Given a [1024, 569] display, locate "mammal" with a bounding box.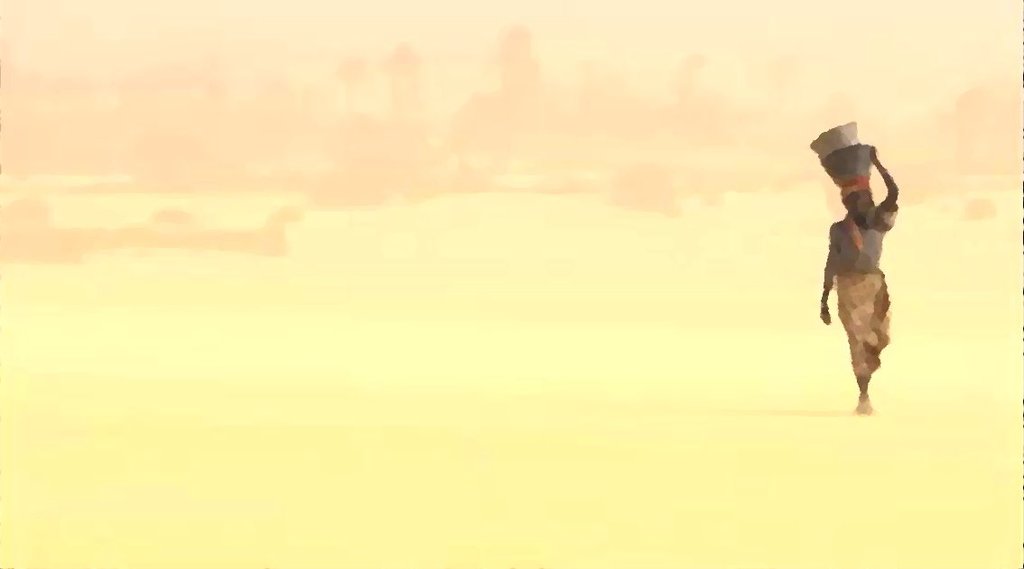
Located: bbox=(815, 145, 908, 410).
